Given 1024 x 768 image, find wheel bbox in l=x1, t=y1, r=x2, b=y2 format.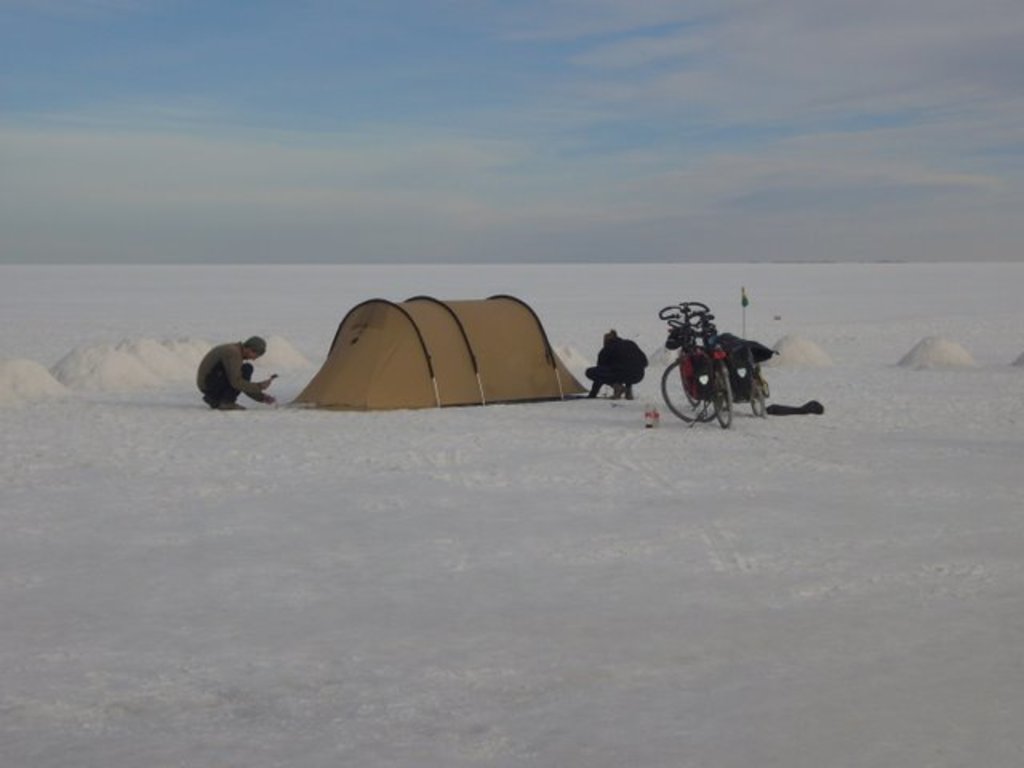
l=712, t=366, r=736, b=426.
